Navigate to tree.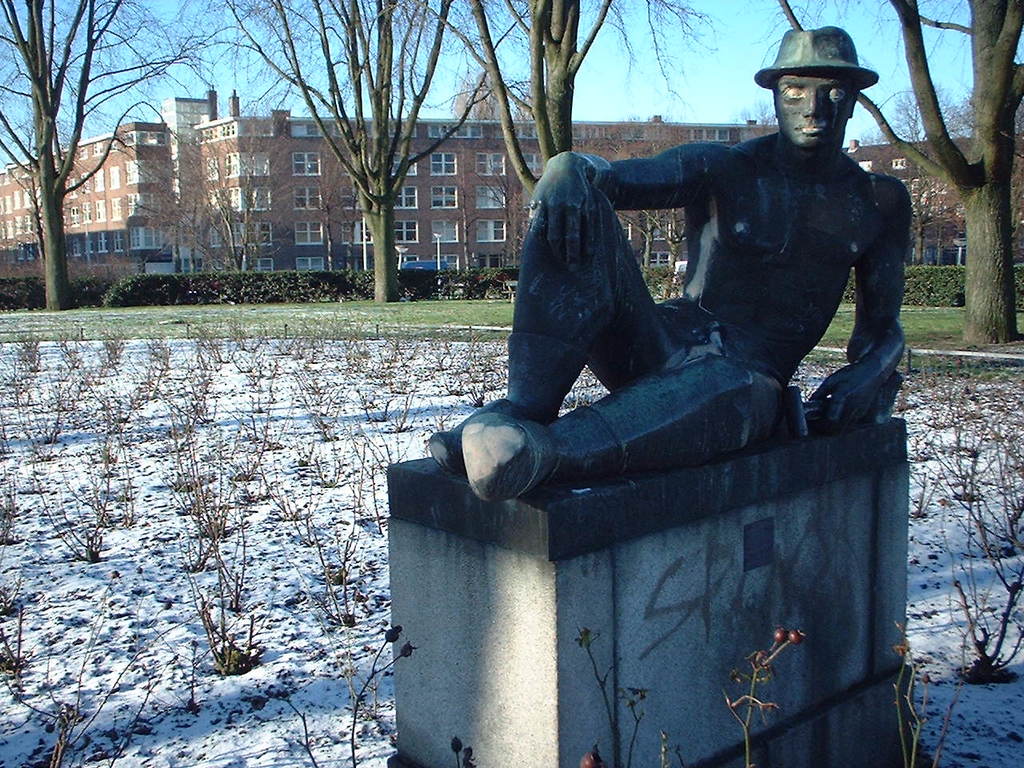
Navigation target: 125, 91, 306, 277.
